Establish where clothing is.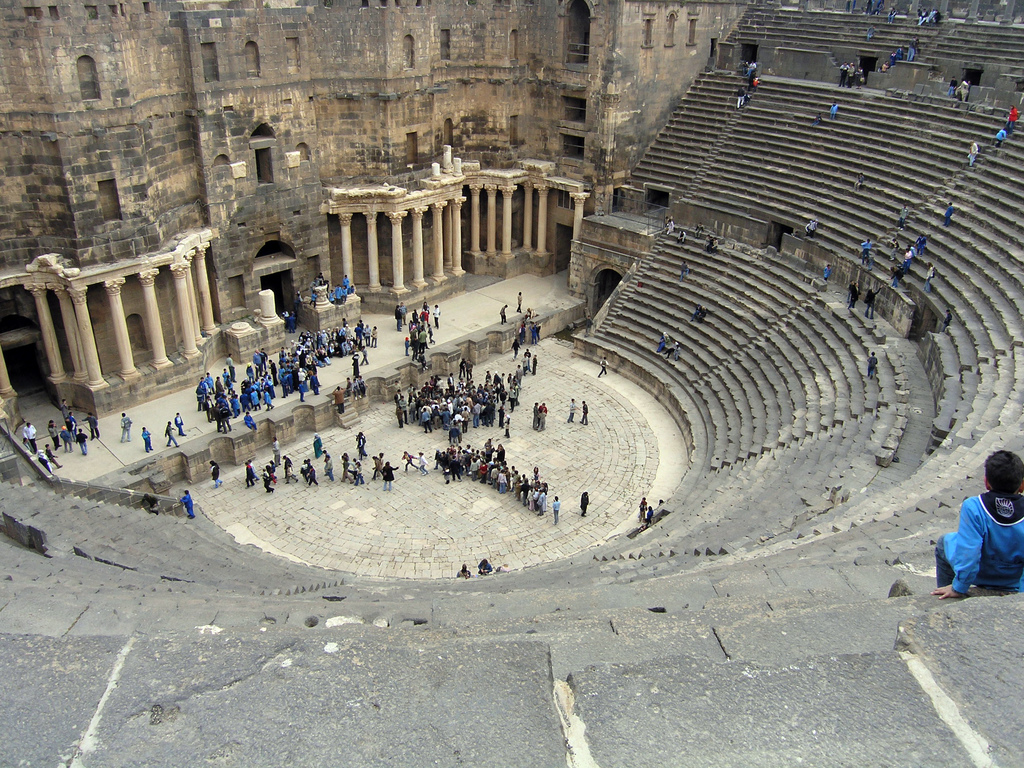
Established at <bbox>38, 452, 55, 475</bbox>.
